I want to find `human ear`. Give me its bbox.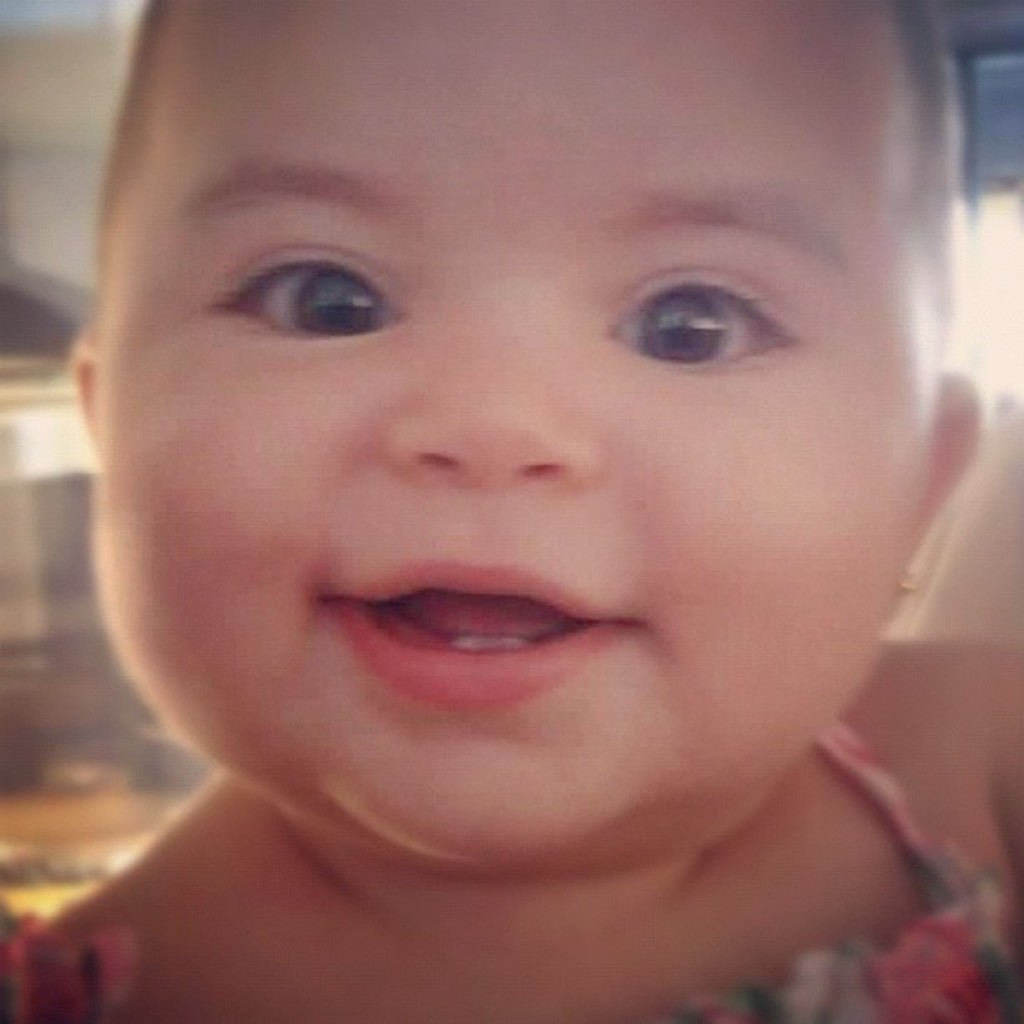
bbox=[74, 326, 100, 423].
